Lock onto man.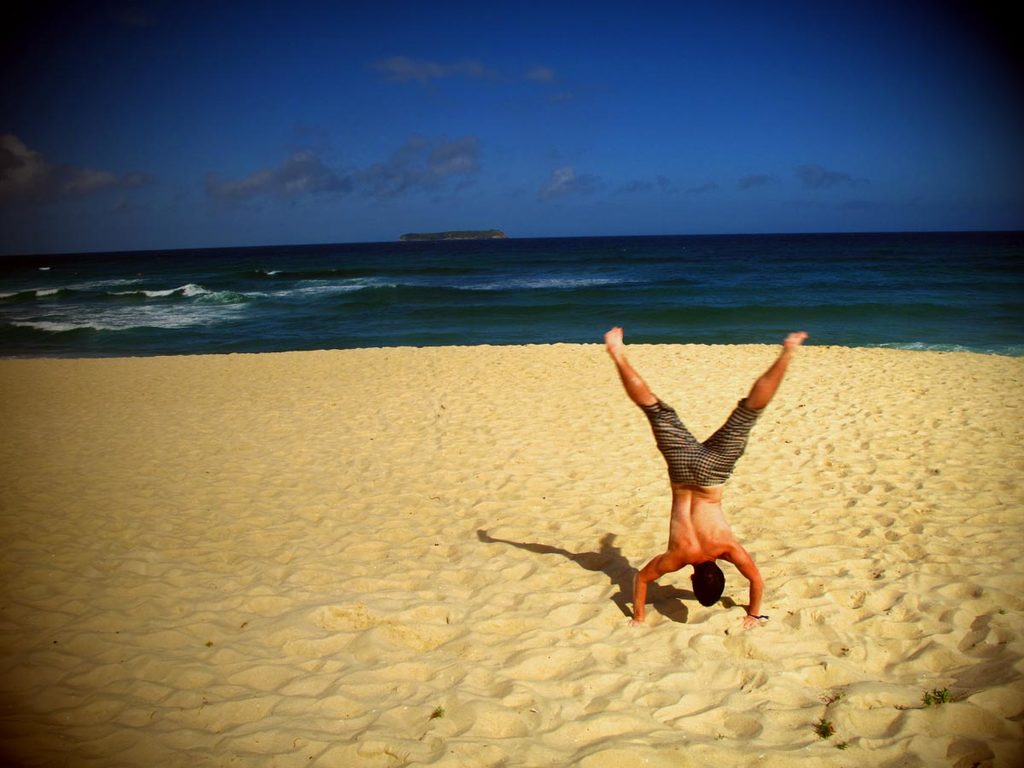
Locked: 599:318:808:633.
